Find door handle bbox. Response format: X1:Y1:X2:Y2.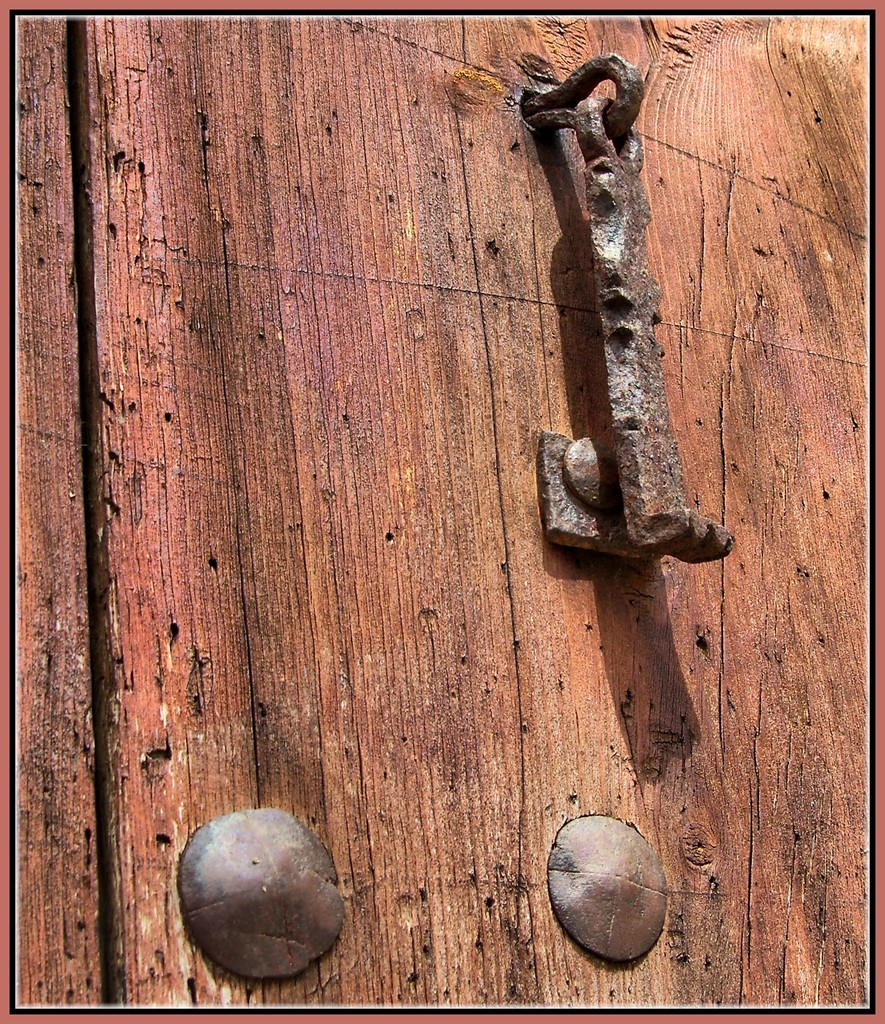
523:42:747:571.
